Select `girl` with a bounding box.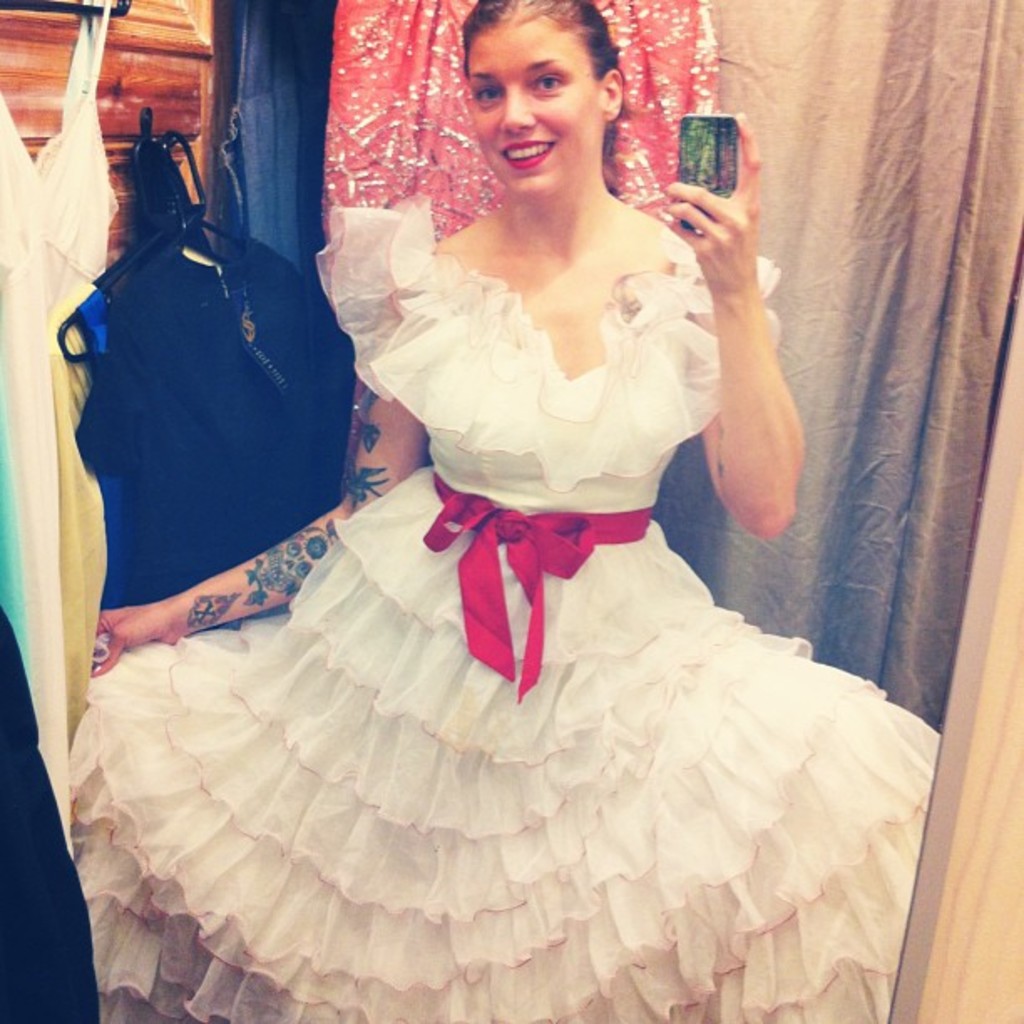
(x1=62, y1=0, x2=937, y2=1022).
